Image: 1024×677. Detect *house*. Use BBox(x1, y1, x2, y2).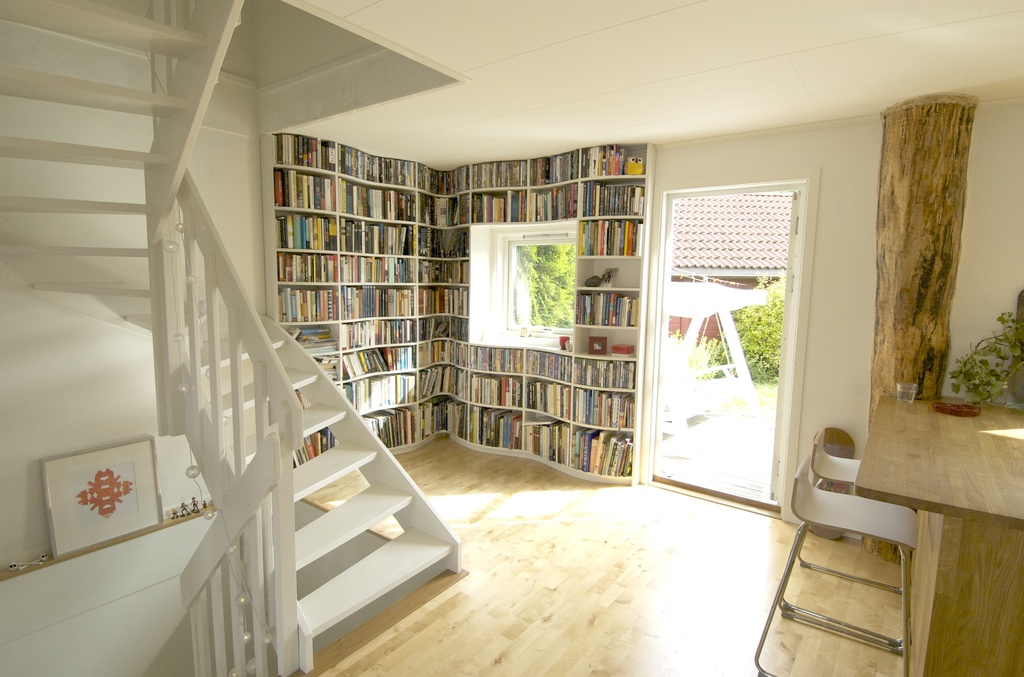
BBox(0, 0, 1023, 676).
